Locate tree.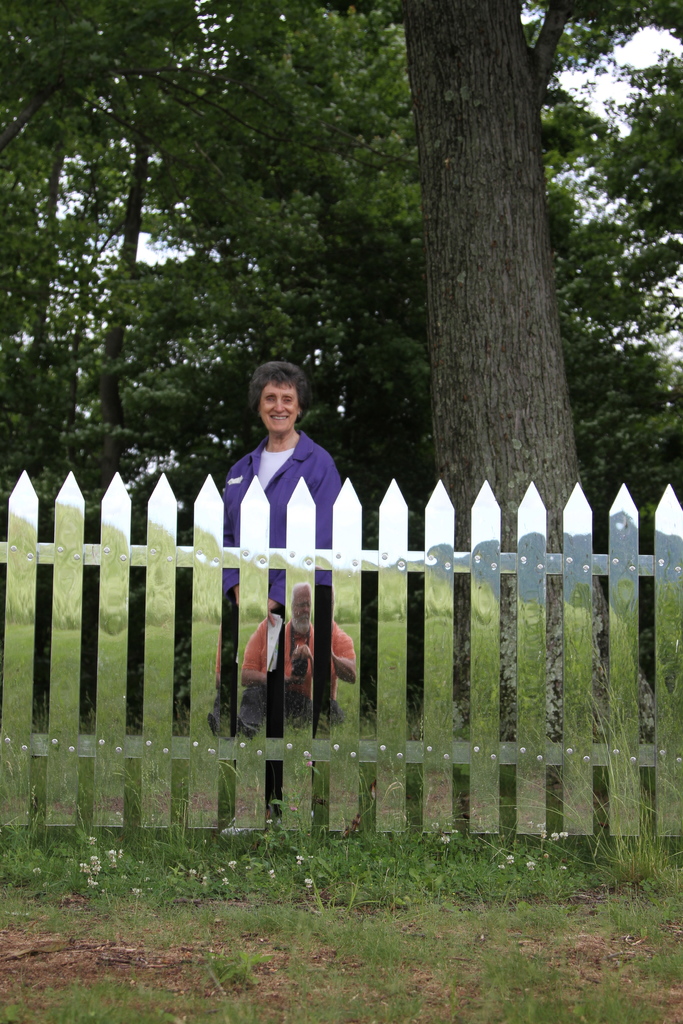
Bounding box: {"x1": 14, "y1": 19, "x2": 682, "y2": 810}.
